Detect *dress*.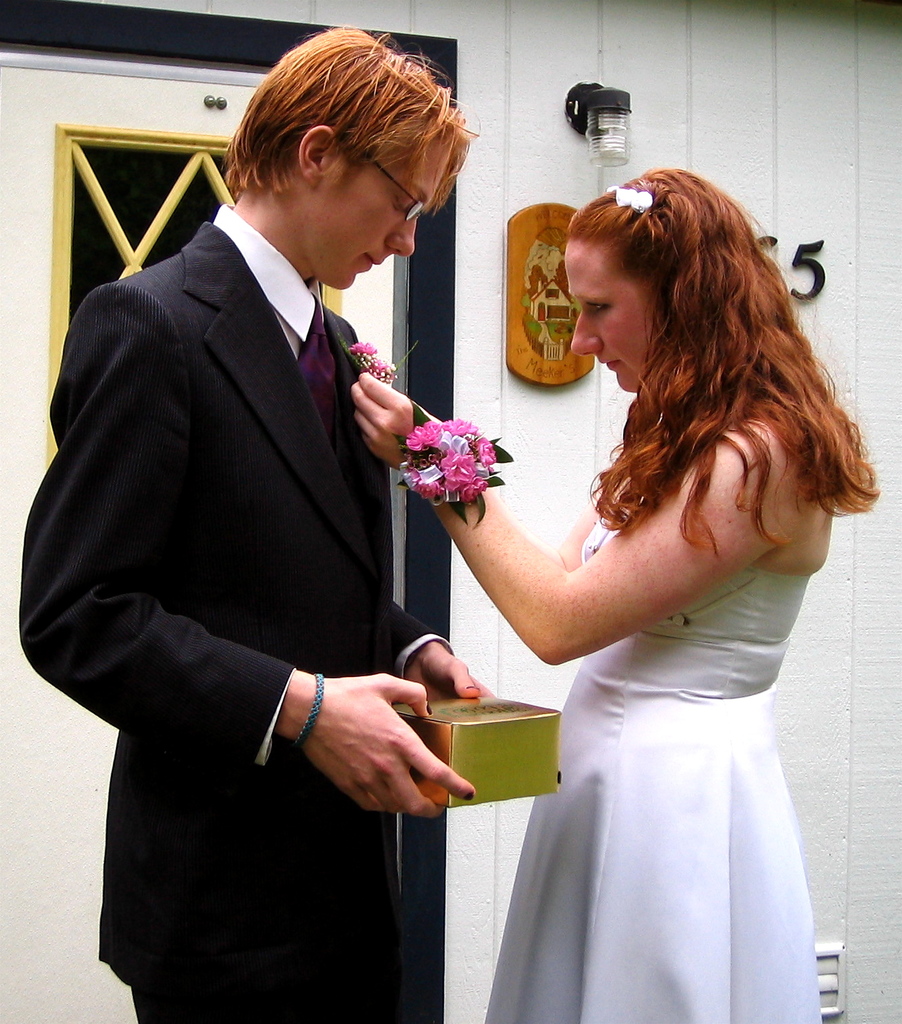
Detected at x1=484 y1=522 x2=823 y2=1023.
